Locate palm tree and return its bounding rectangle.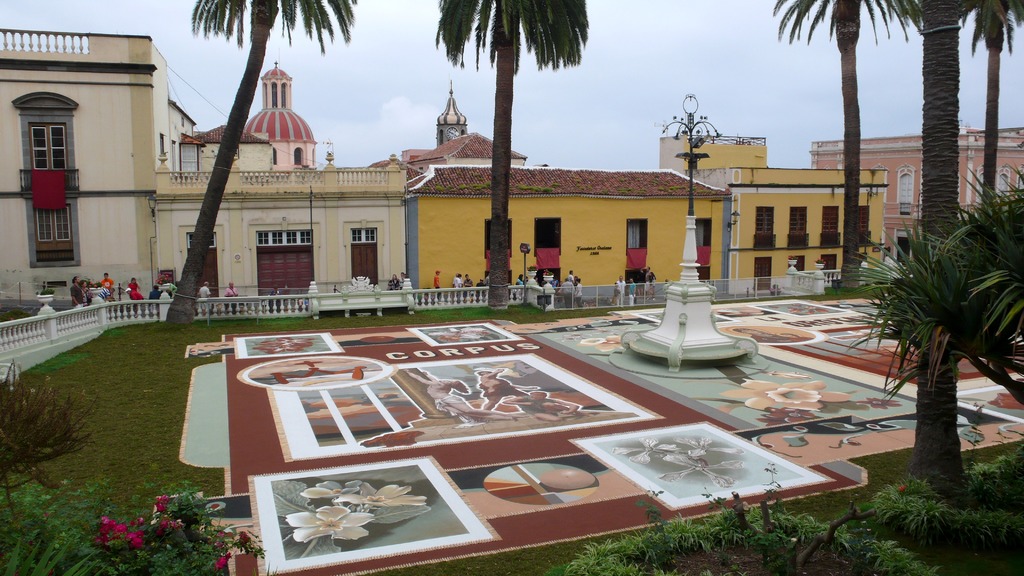
box=[438, 17, 584, 166].
